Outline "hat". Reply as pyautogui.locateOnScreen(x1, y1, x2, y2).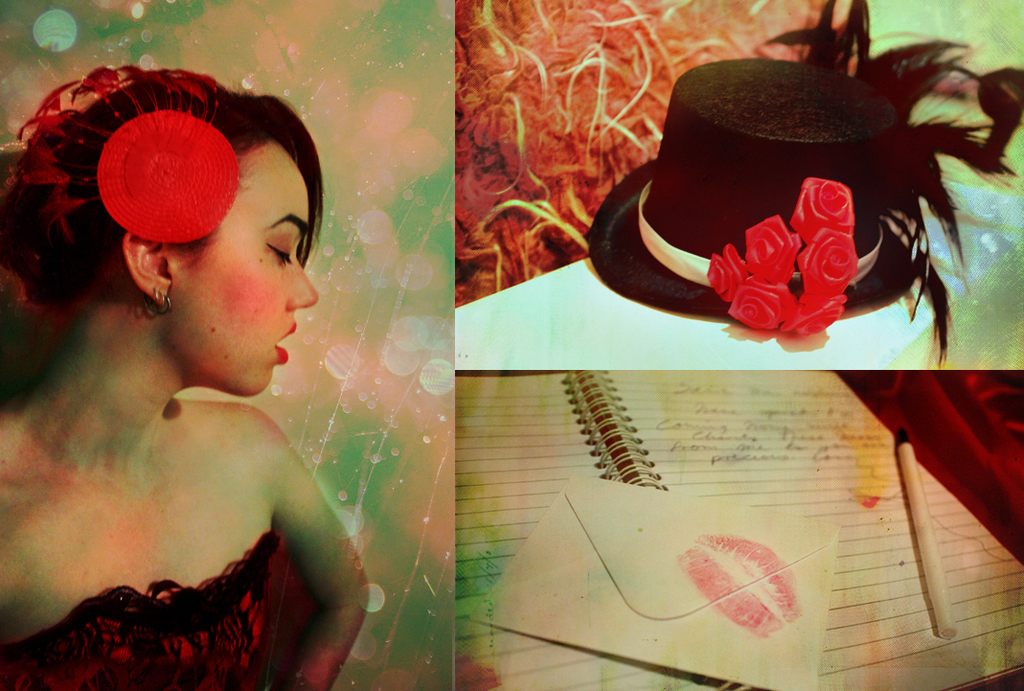
pyautogui.locateOnScreen(585, 0, 1021, 370).
